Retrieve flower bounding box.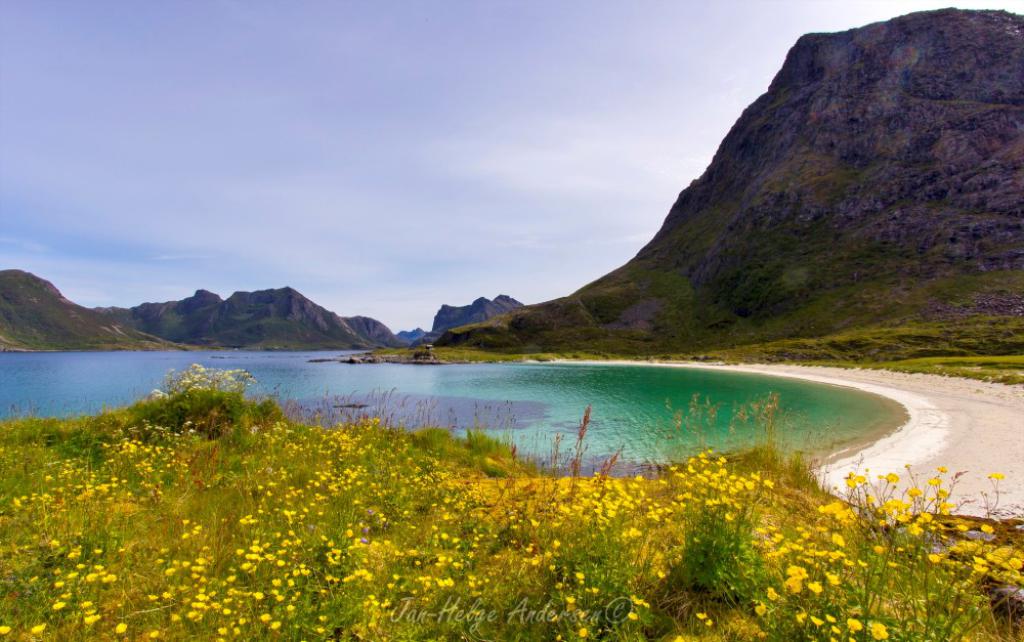
Bounding box: (831, 625, 842, 638).
